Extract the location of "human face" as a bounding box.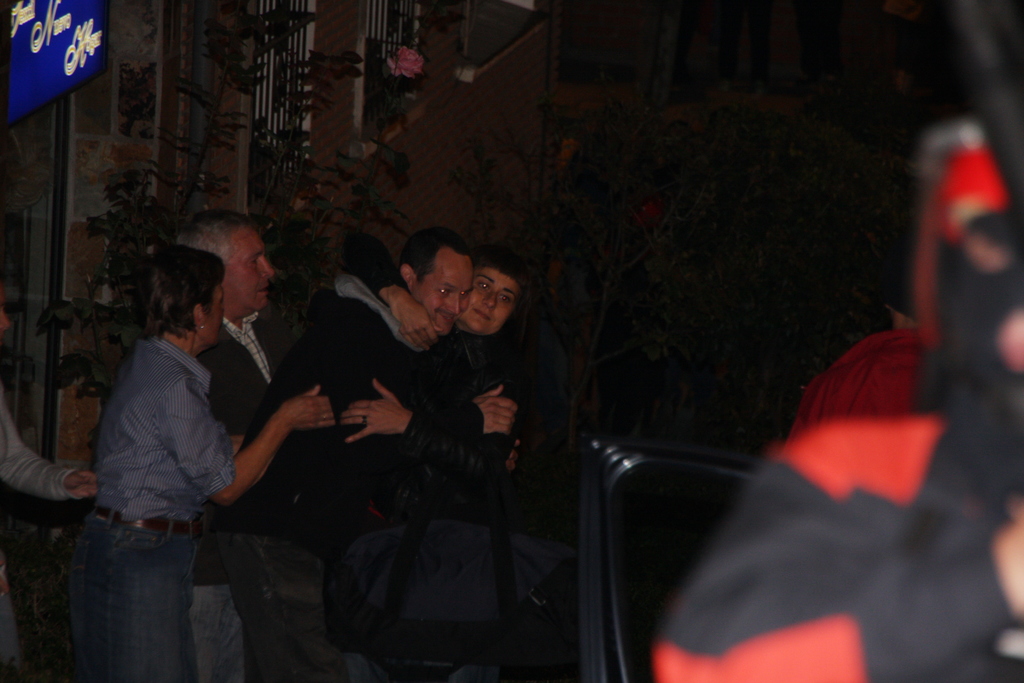
crop(406, 248, 468, 331).
